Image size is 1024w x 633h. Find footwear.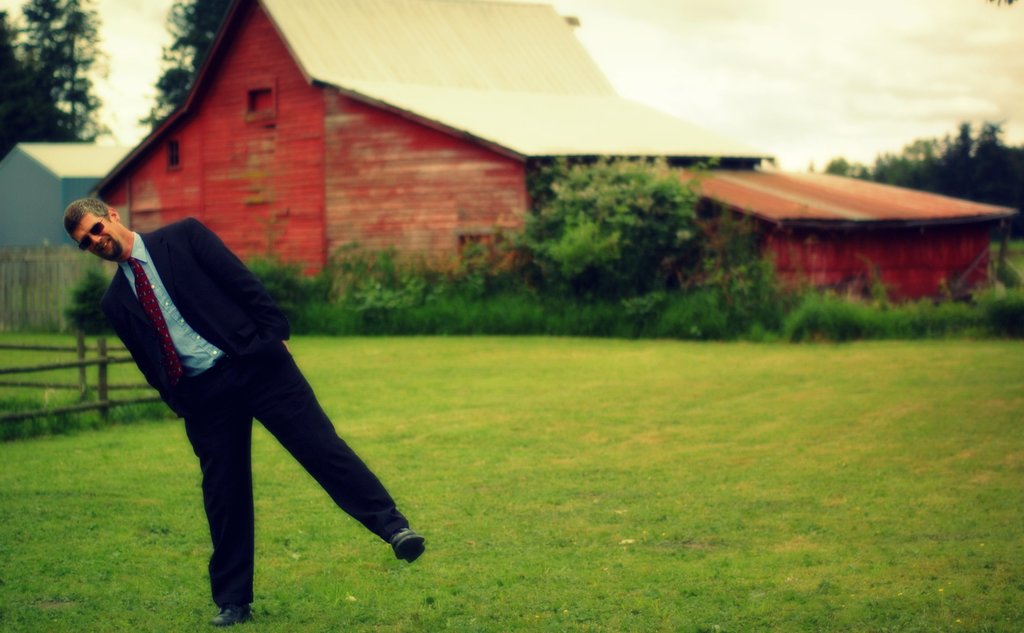
rect(209, 602, 251, 632).
